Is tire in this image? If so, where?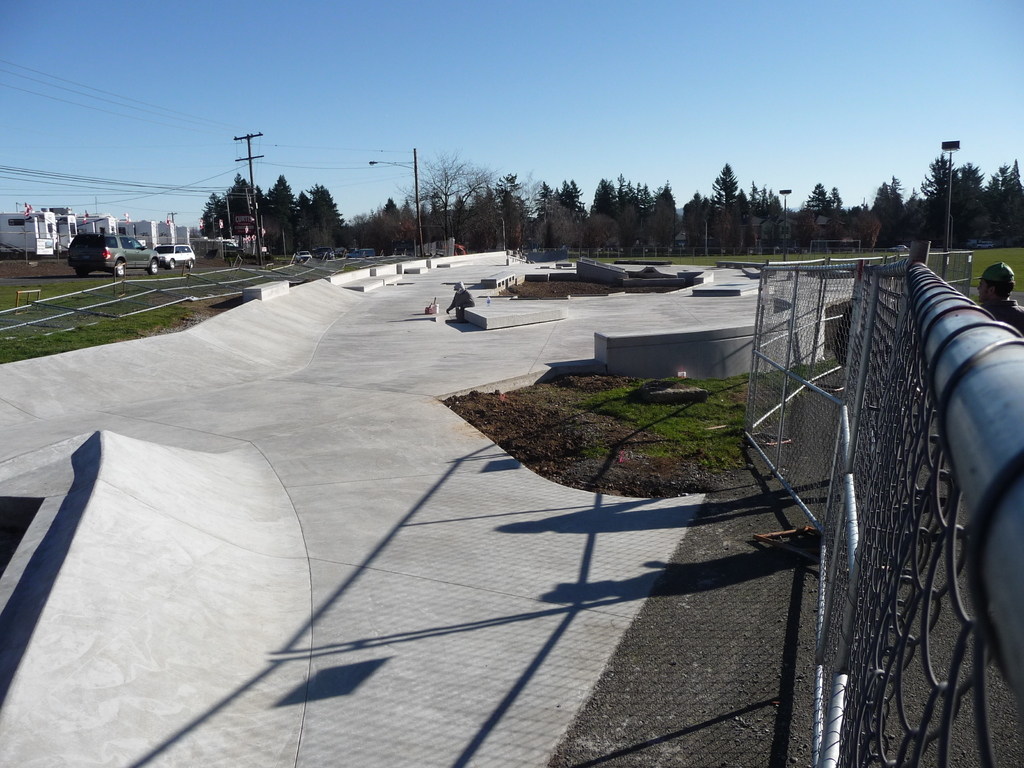
Yes, at pyautogui.locateOnScreen(146, 254, 161, 277).
